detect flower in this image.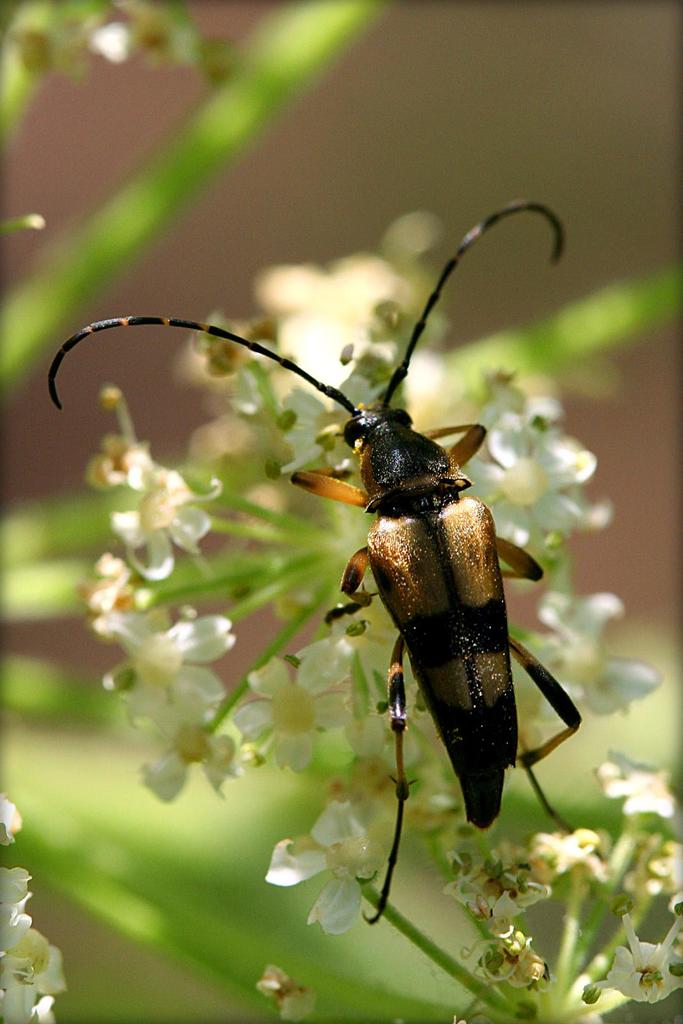
Detection: (456, 413, 597, 553).
